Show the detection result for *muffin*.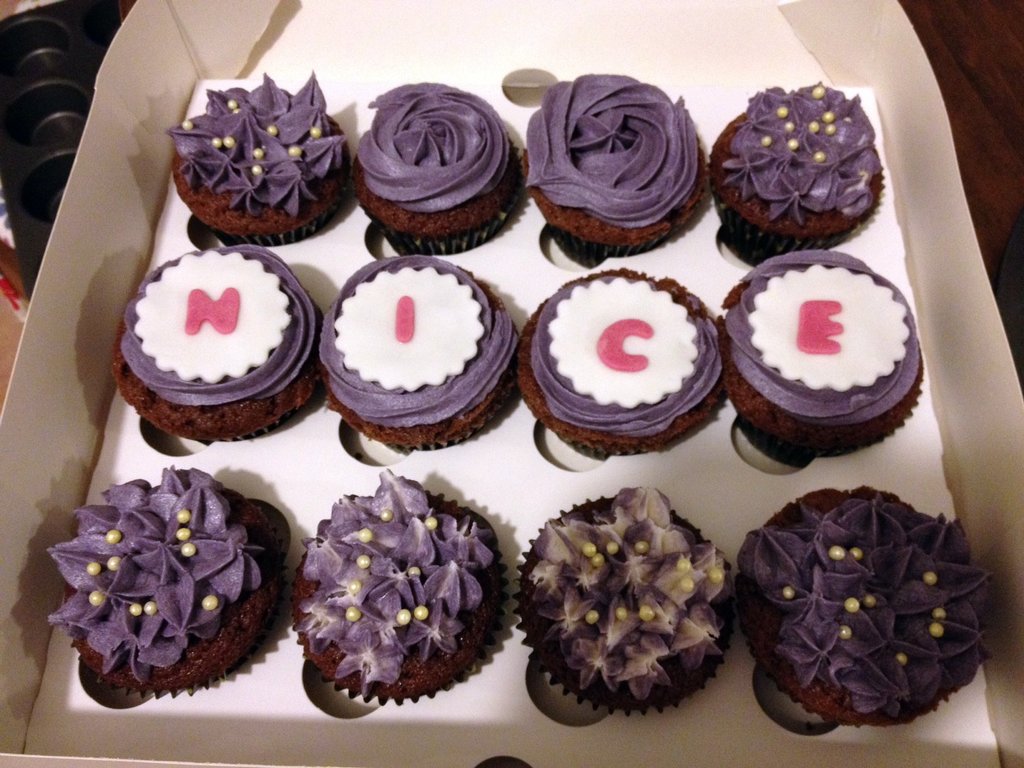
730:479:996:726.
